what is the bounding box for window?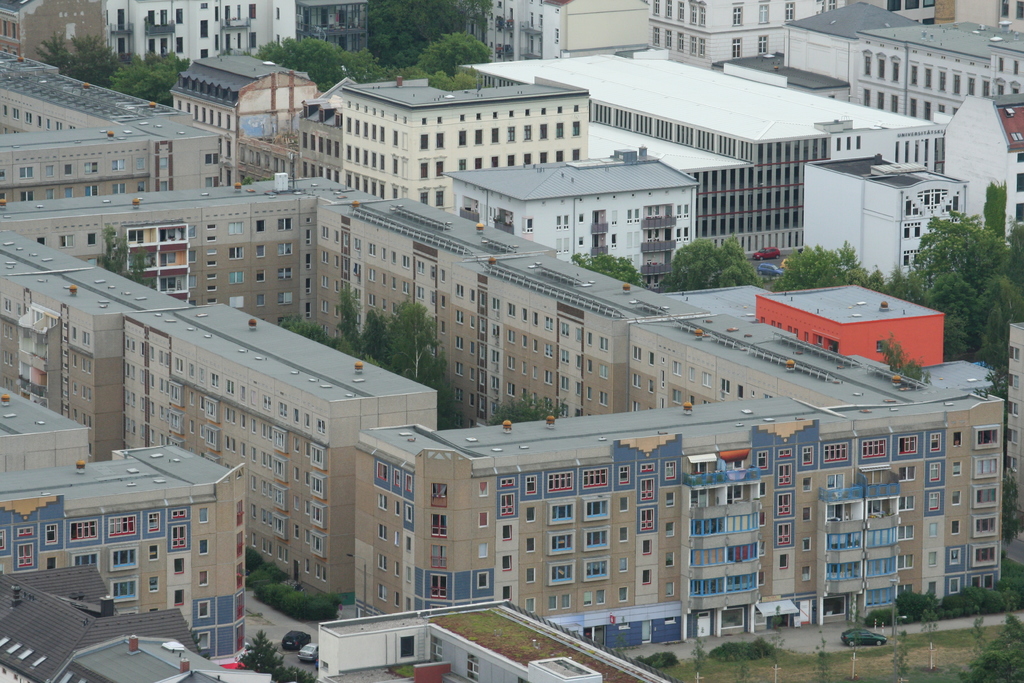
detection(74, 520, 91, 540).
